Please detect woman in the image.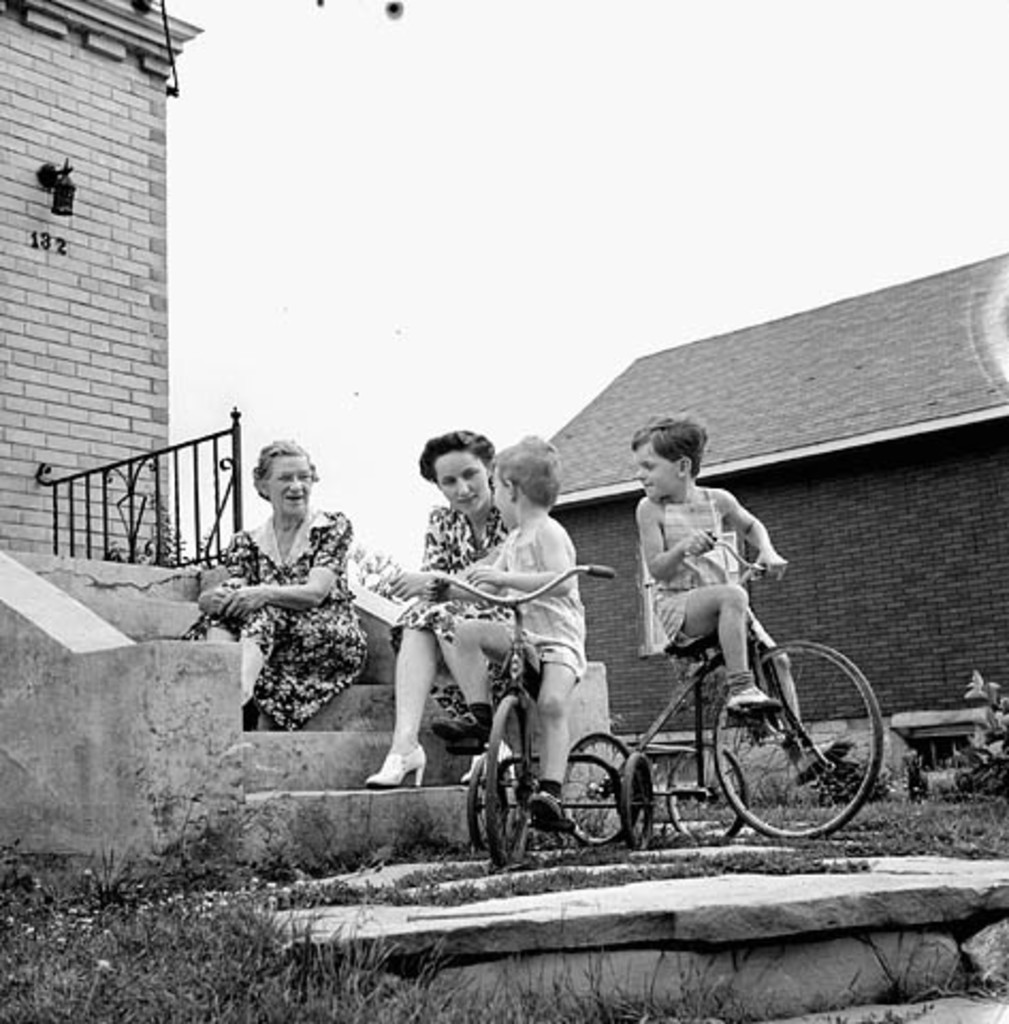
192:410:361:759.
